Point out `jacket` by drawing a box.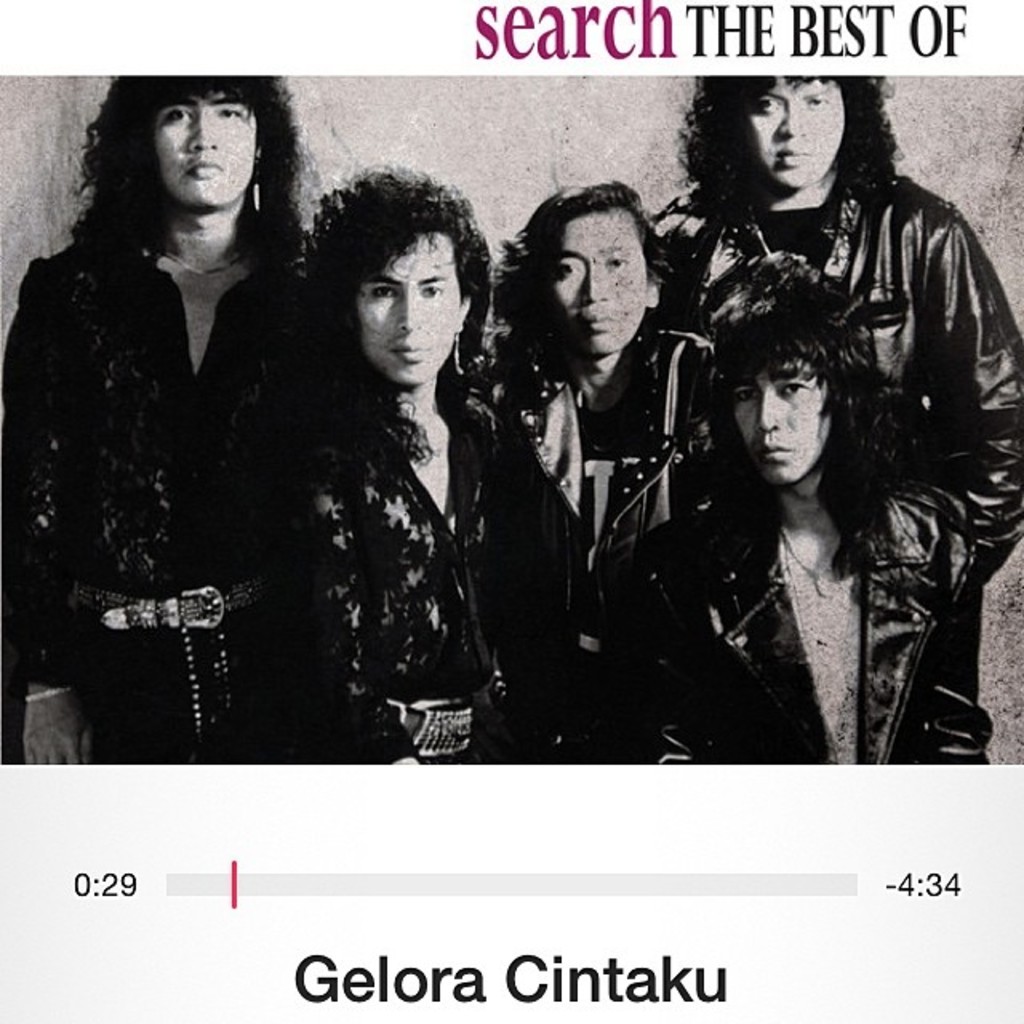
[x1=0, y1=235, x2=325, y2=725].
